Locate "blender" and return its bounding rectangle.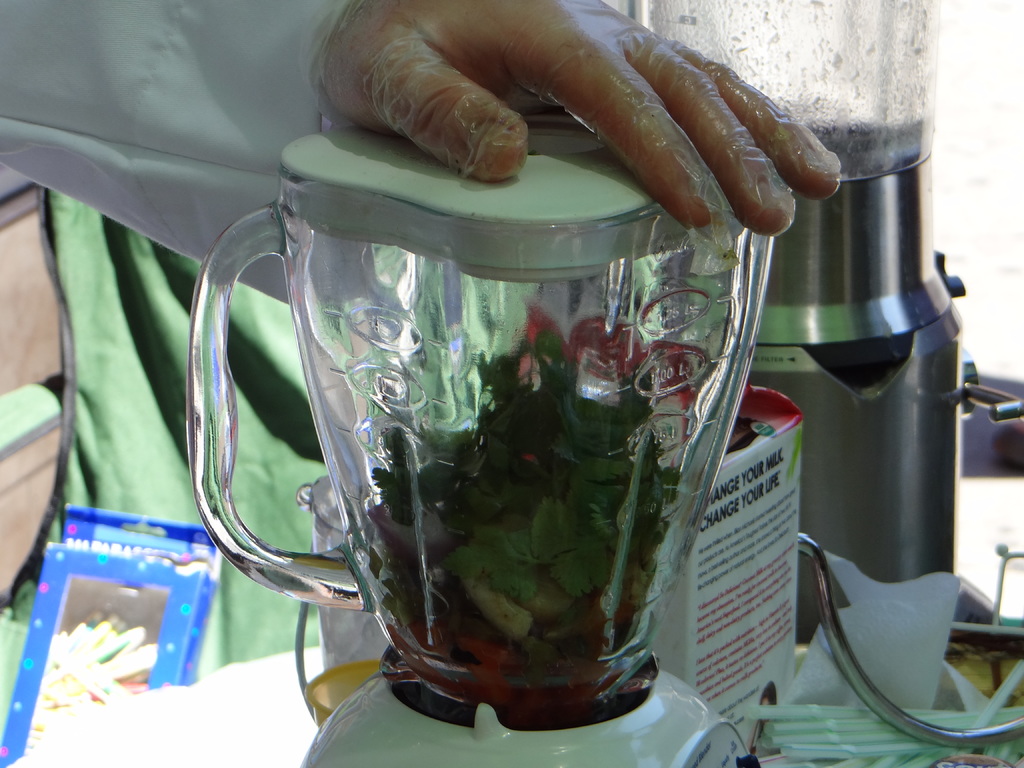
region(185, 96, 764, 767).
